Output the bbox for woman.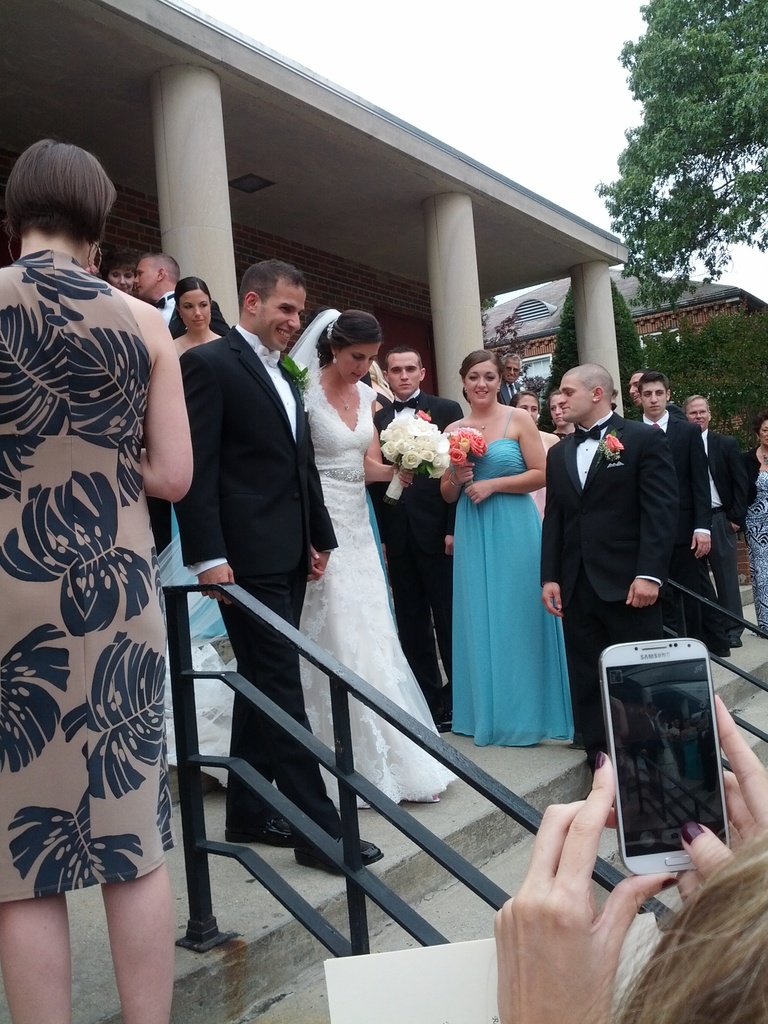
l=728, t=419, r=767, b=637.
